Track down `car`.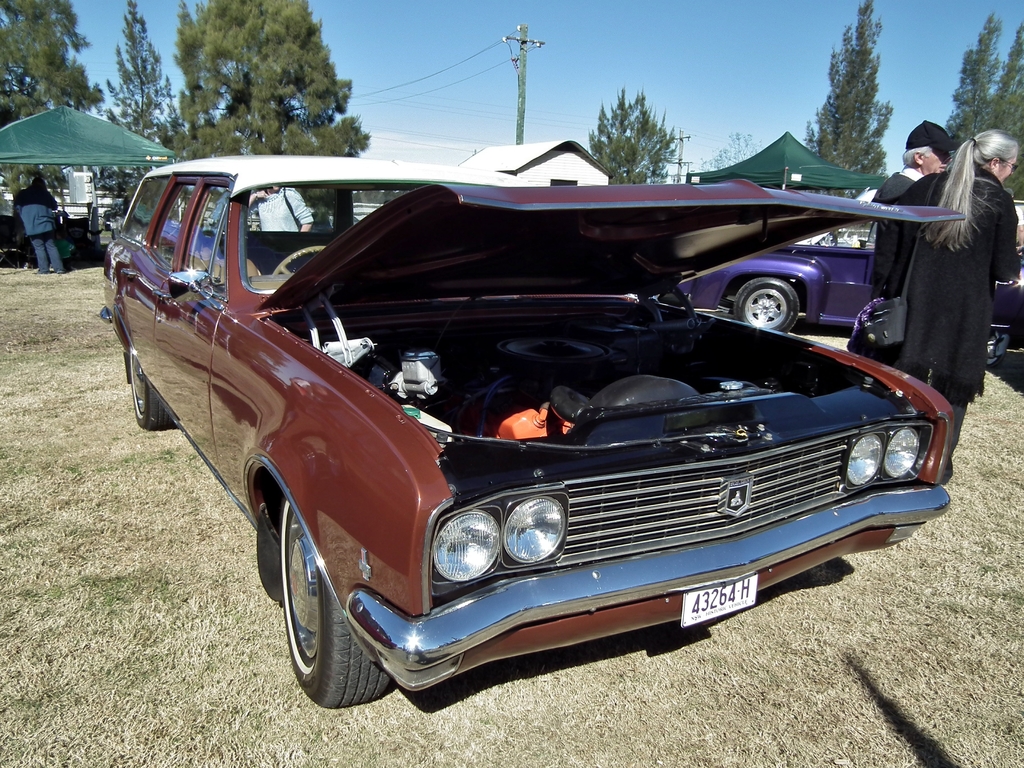
Tracked to rect(100, 154, 970, 716).
